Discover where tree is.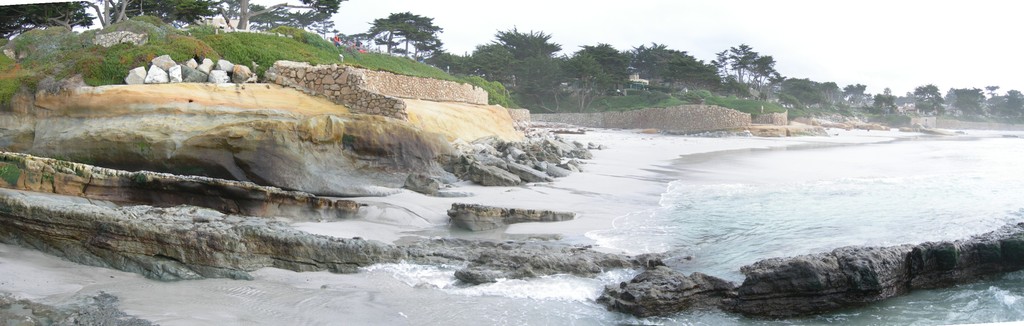
Discovered at 248 3 333 36.
